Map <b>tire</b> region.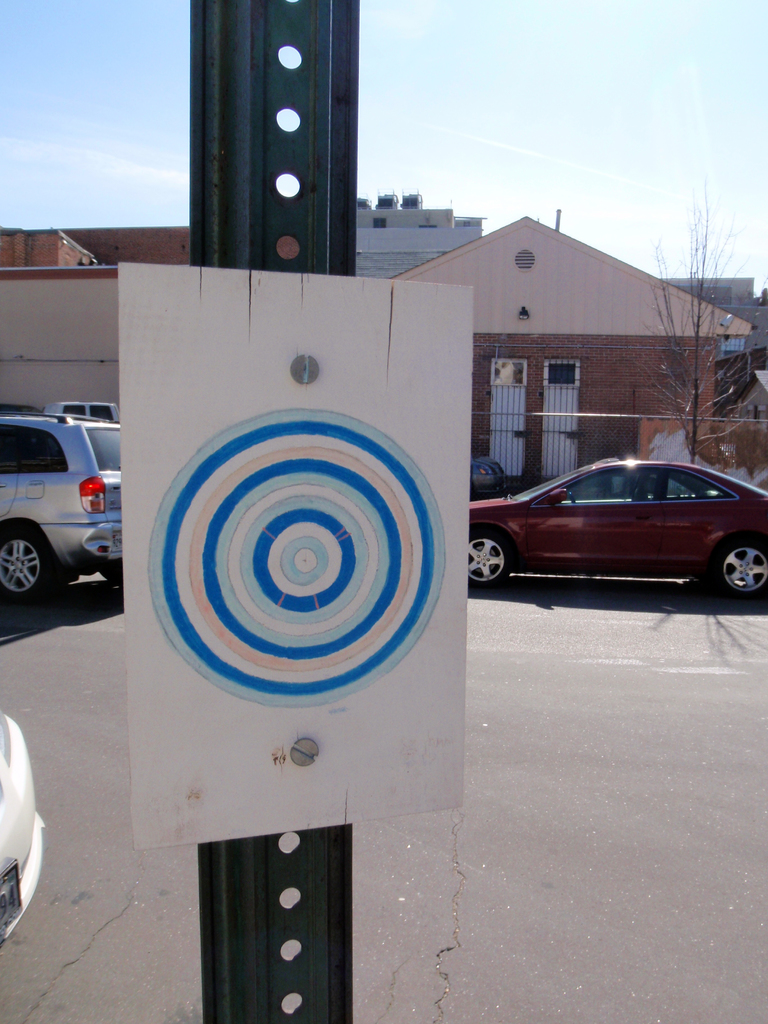
Mapped to Rect(721, 543, 767, 591).
